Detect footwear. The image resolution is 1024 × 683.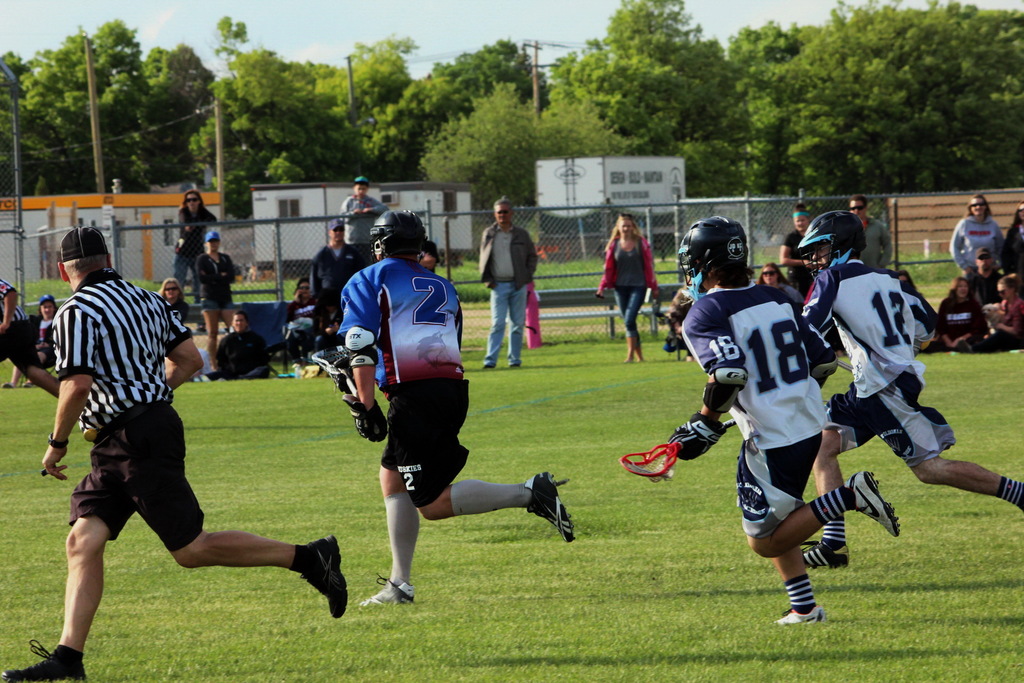
BBox(842, 467, 901, 537).
